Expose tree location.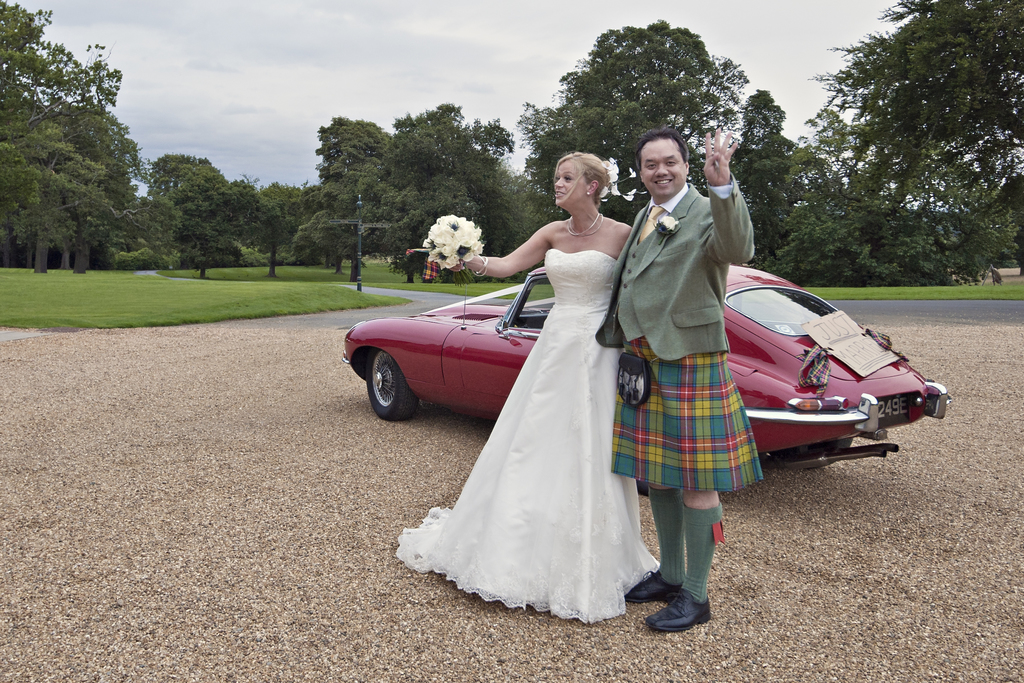
Exposed at locate(728, 90, 836, 293).
